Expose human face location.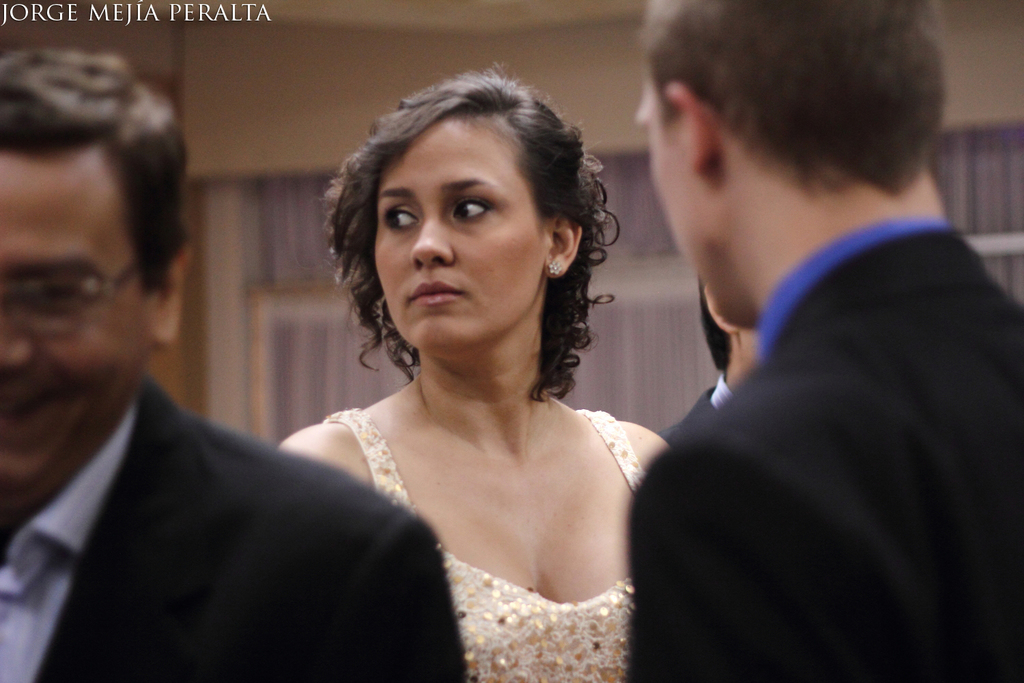
Exposed at select_region(0, 152, 154, 498).
